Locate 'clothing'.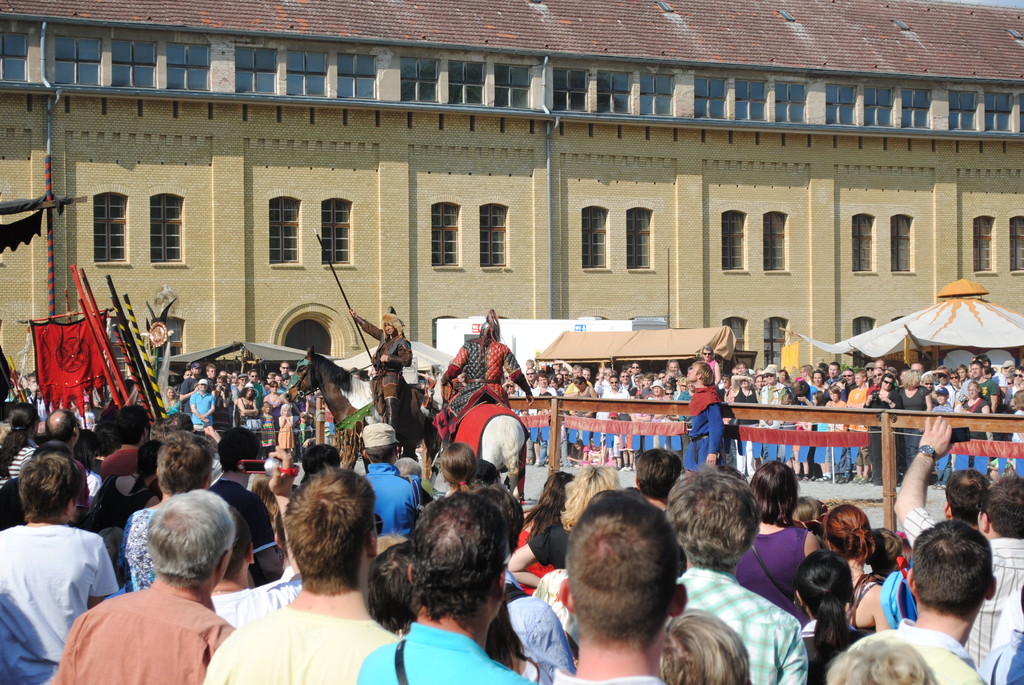
Bounding box: 362:624:532:684.
